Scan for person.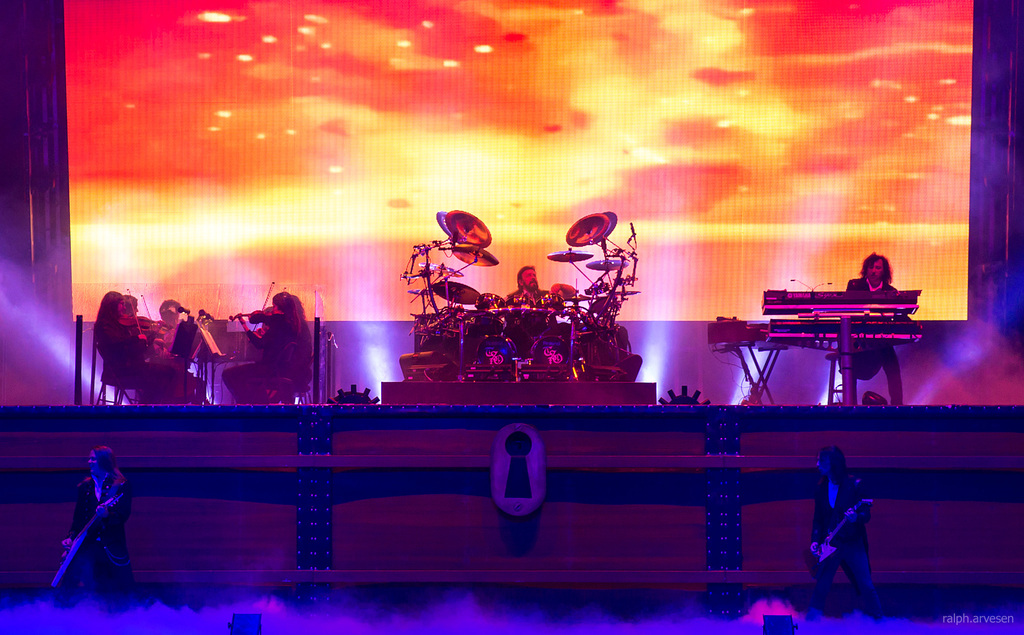
Scan result: <region>220, 292, 309, 401</region>.
